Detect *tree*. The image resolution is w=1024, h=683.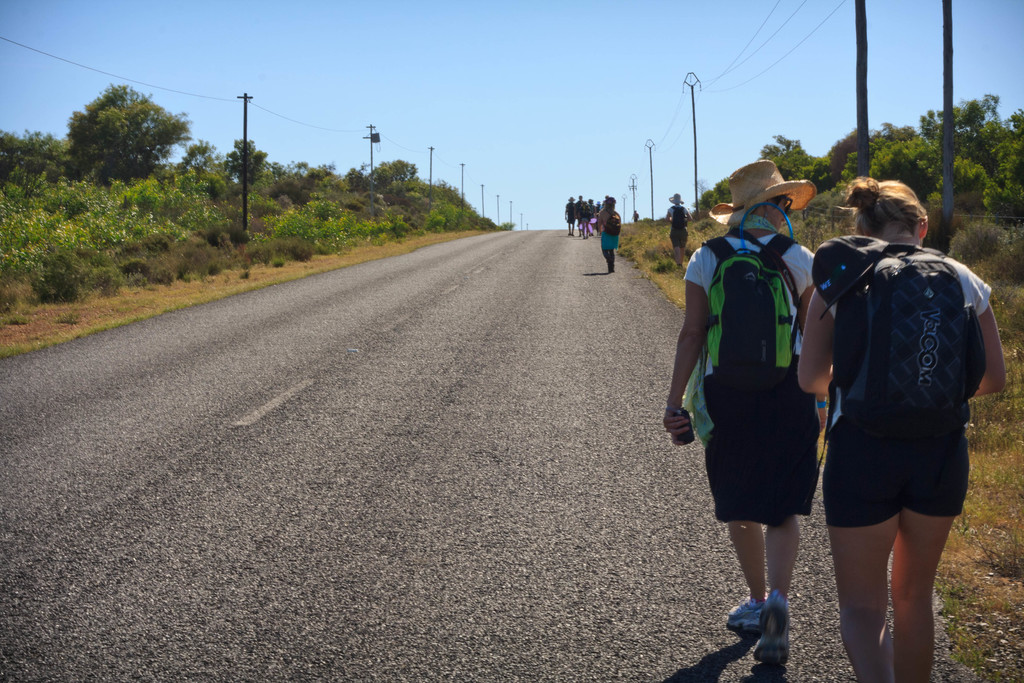
[left=367, top=157, right=422, bottom=194].
